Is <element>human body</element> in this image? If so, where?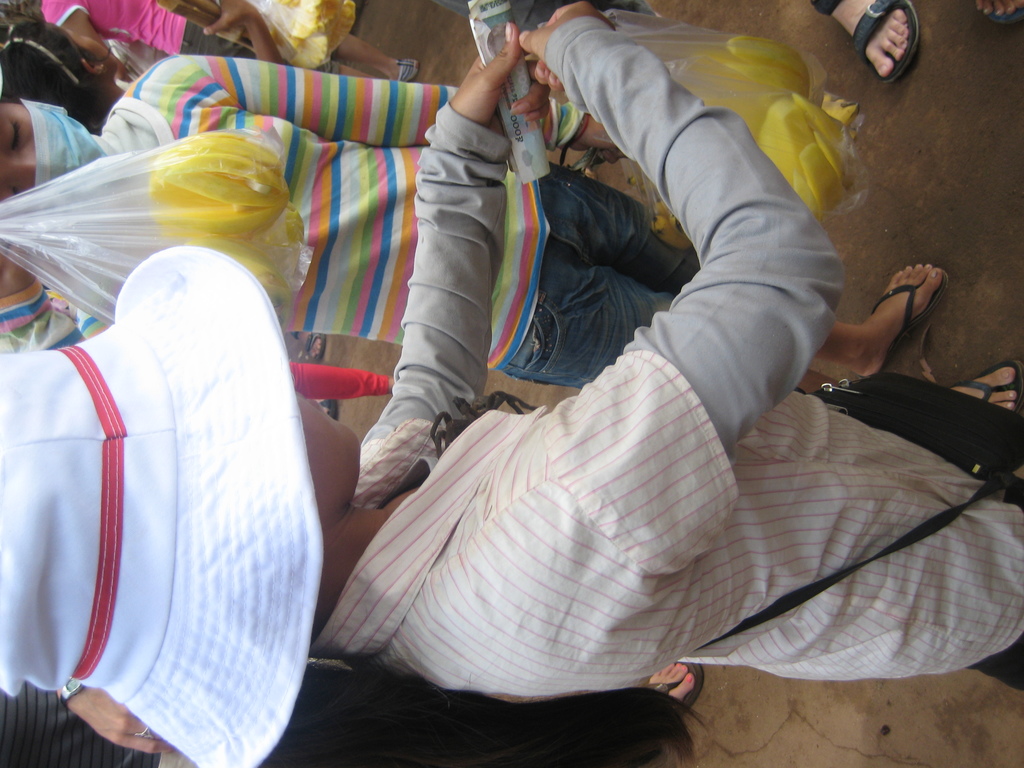
Yes, at [left=0, top=4, right=1023, bottom=708].
